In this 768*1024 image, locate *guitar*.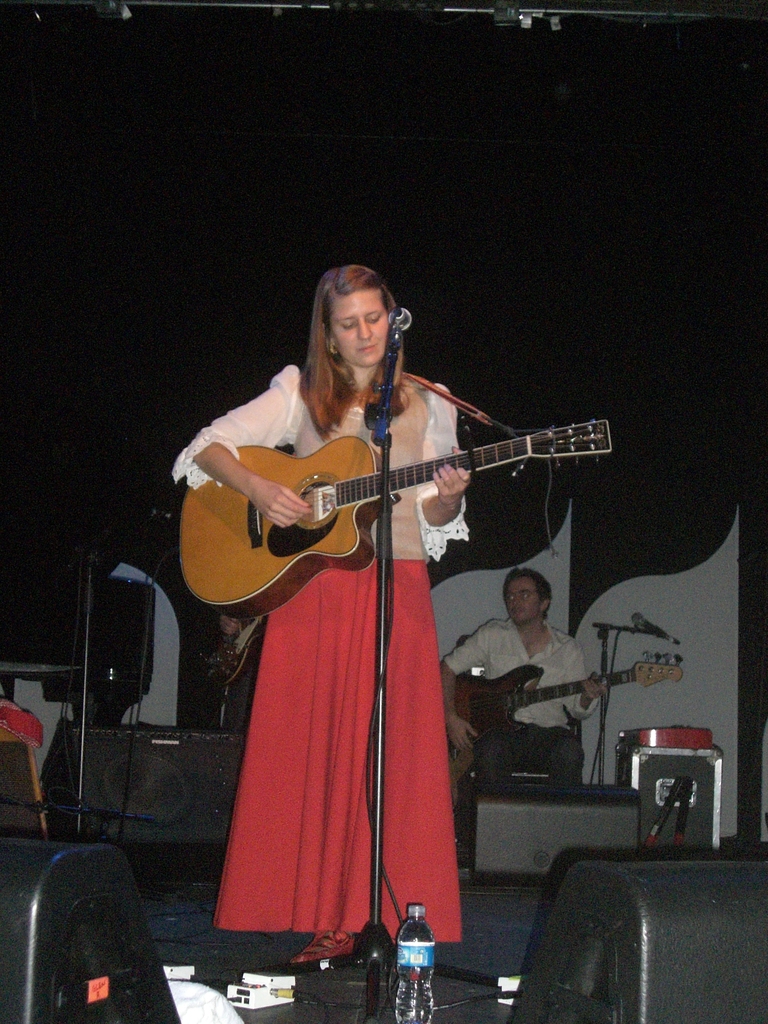
Bounding box: crop(427, 634, 685, 744).
